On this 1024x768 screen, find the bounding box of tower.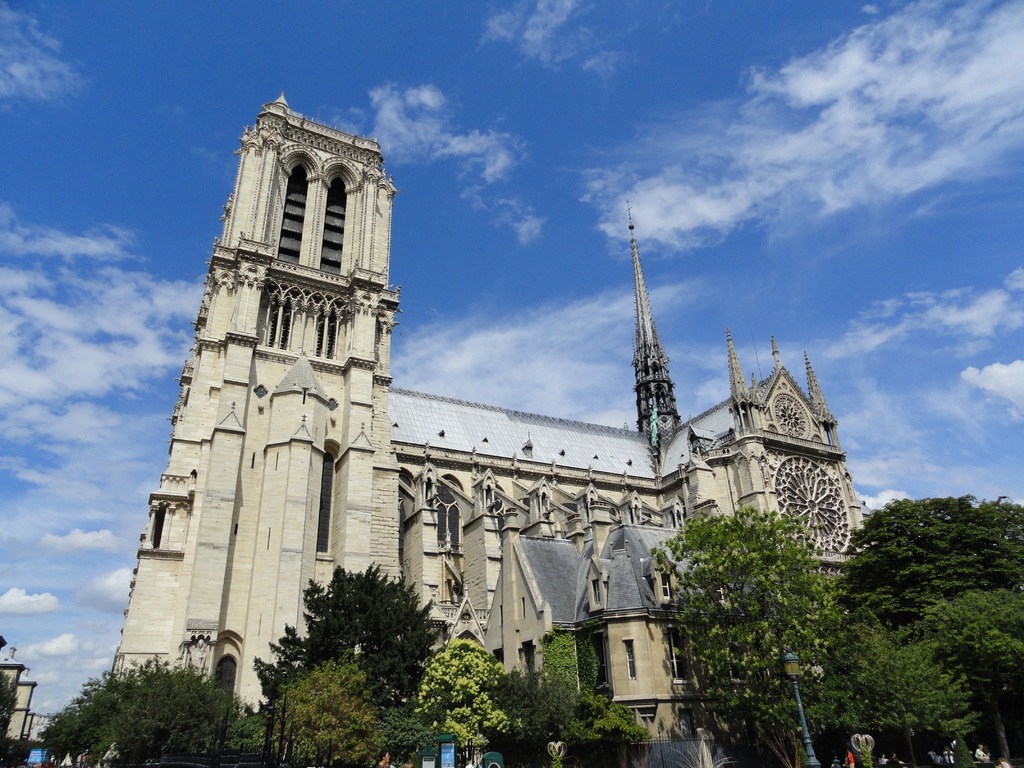
Bounding box: box=[627, 198, 678, 439].
